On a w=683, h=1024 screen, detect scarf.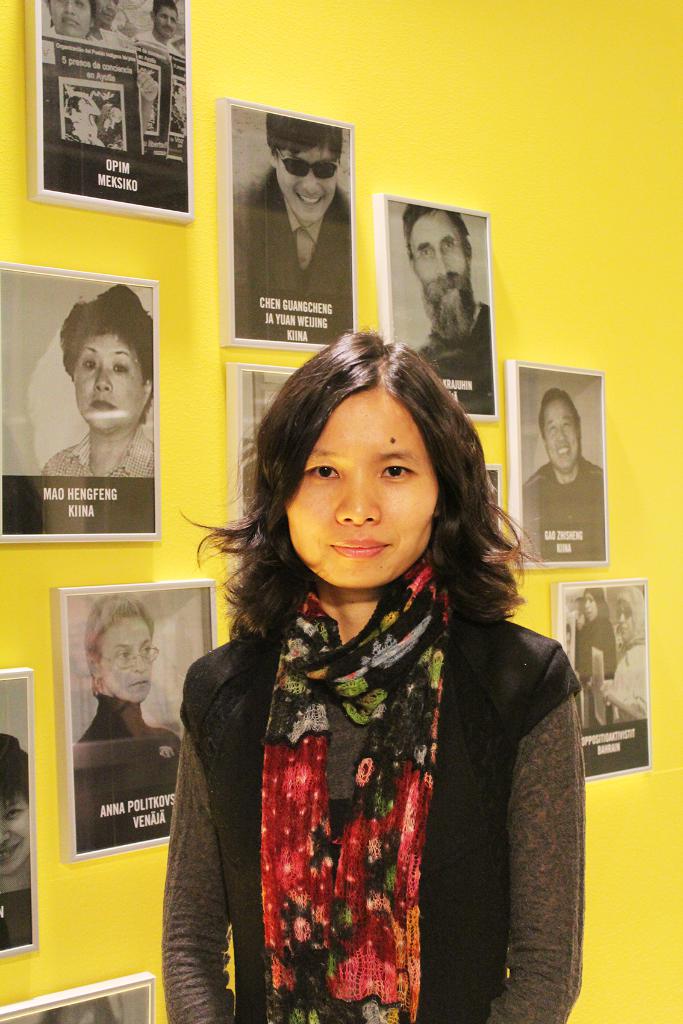
bbox=[259, 548, 453, 1023].
